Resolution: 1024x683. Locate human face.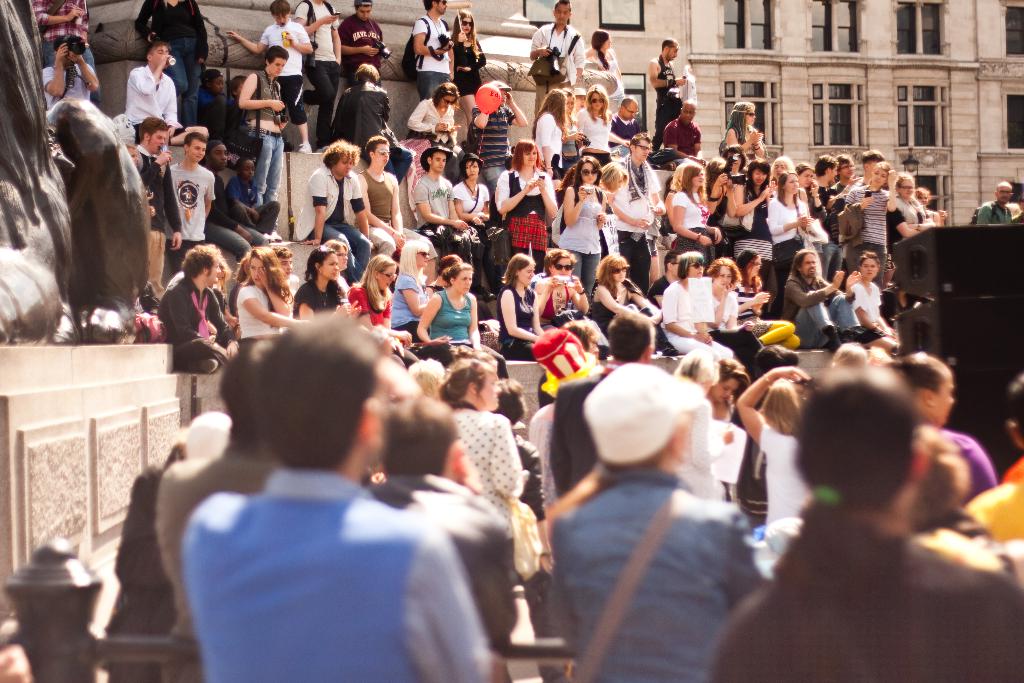
Rect(897, 181, 913, 197).
